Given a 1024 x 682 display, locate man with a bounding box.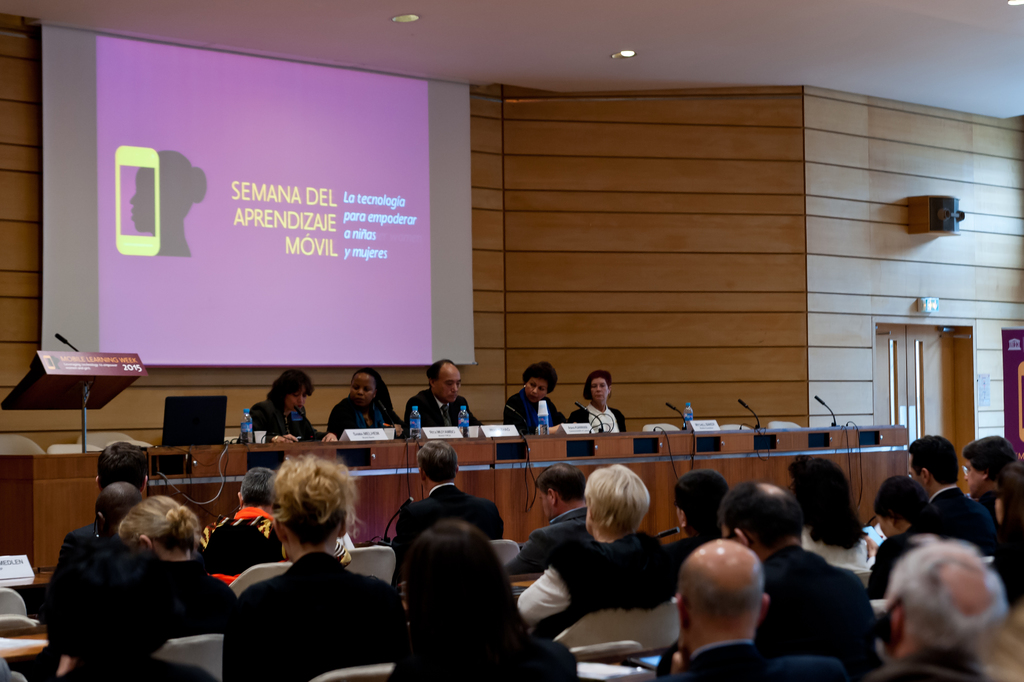
Located: region(401, 356, 484, 430).
